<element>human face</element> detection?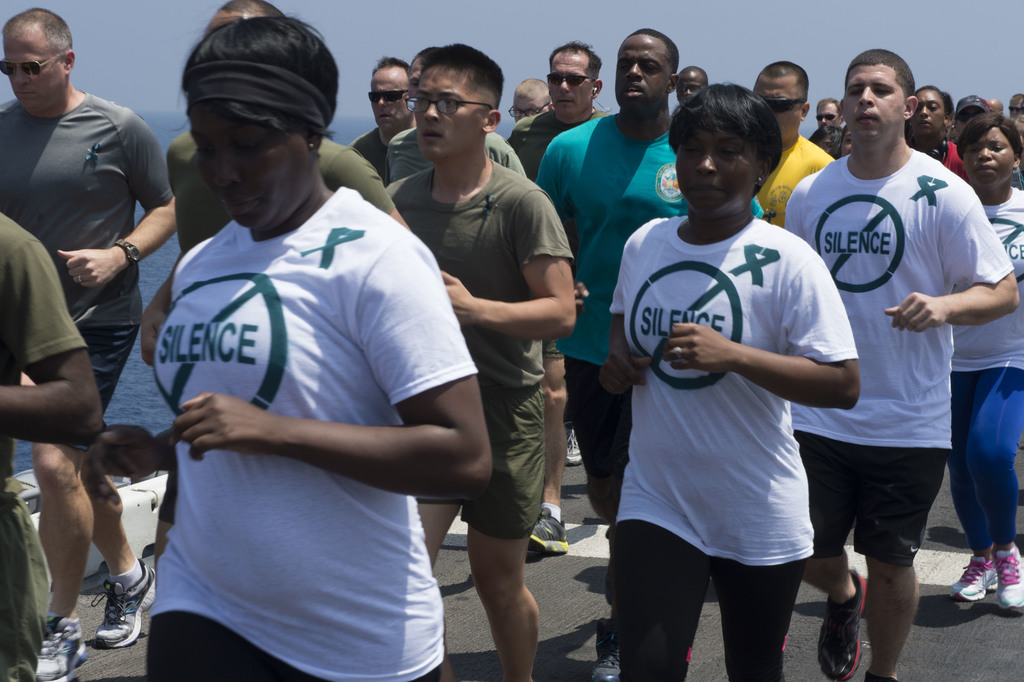
756,80,801,142
